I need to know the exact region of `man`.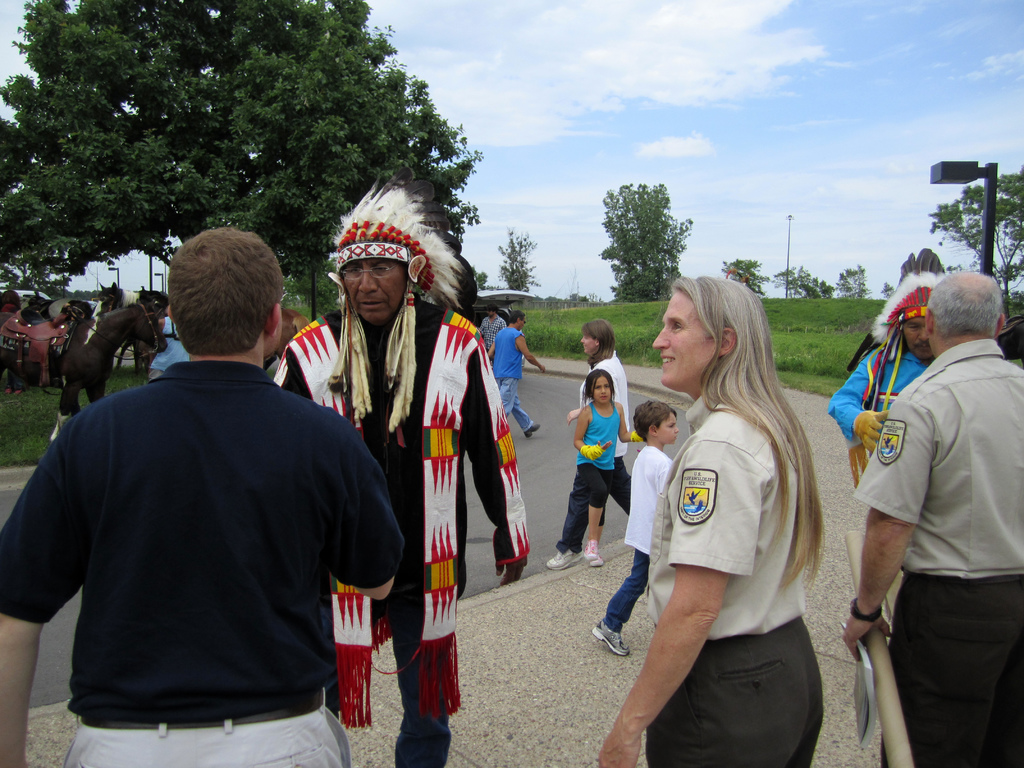
Region: bbox=[841, 267, 1023, 767].
